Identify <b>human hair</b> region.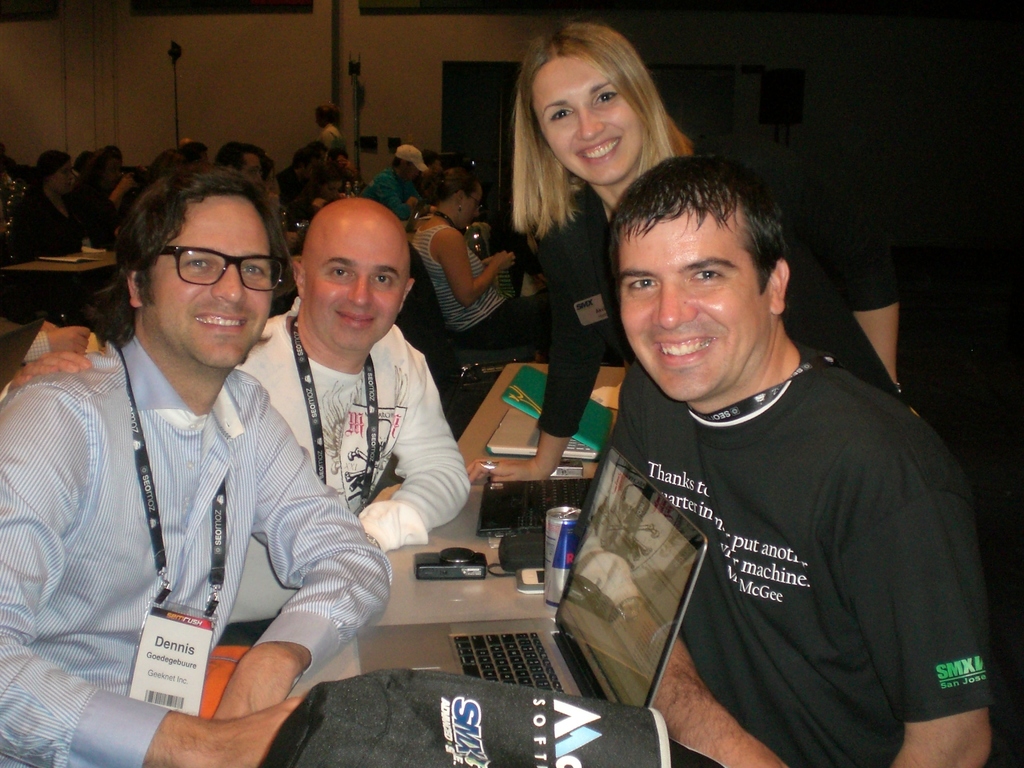
Region: 308,140,324,154.
